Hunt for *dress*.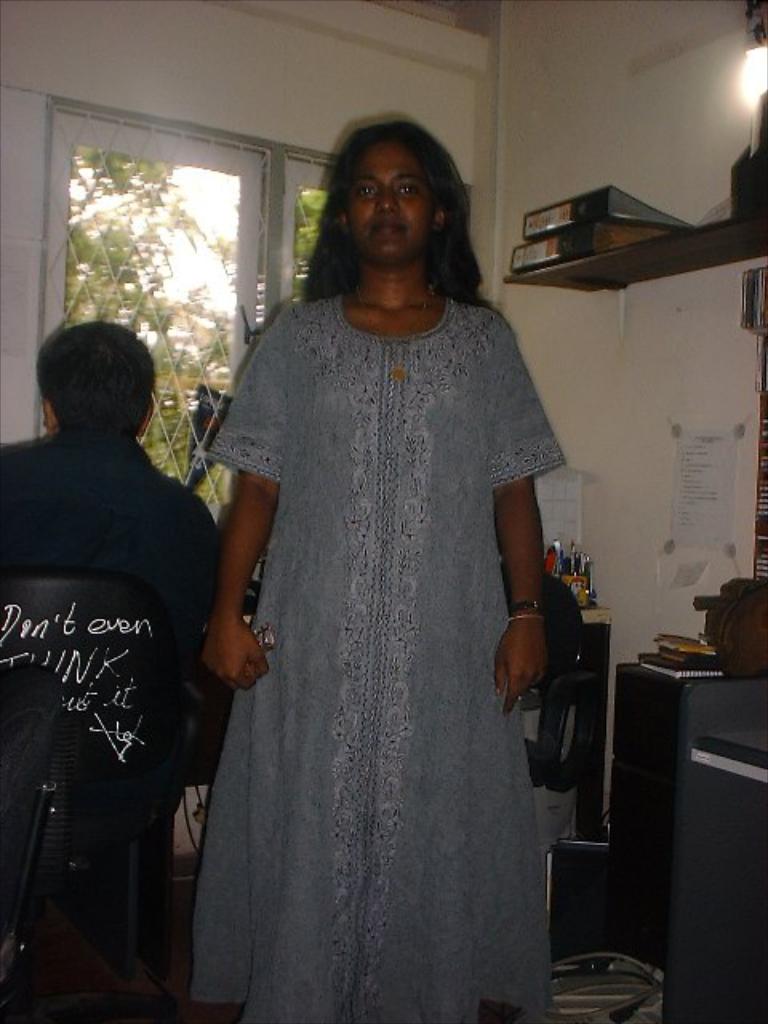
Hunted down at crop(189, 286, 563, 1022).
